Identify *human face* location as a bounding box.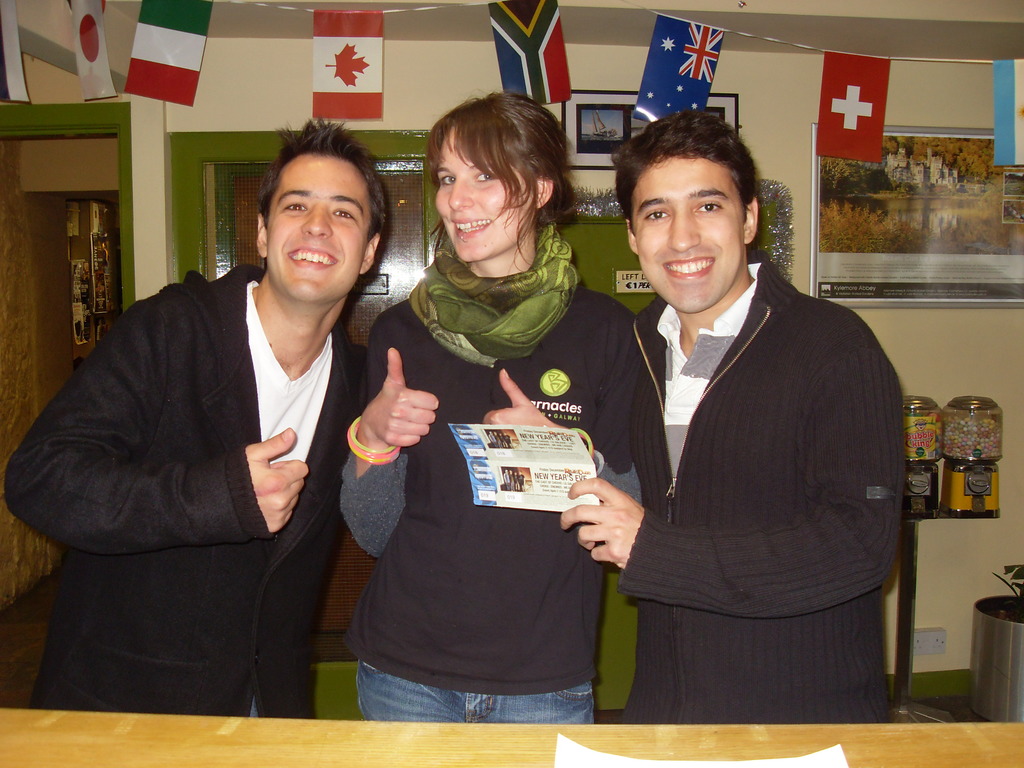
x1=636, y1=154, x2=743, y2=314.
